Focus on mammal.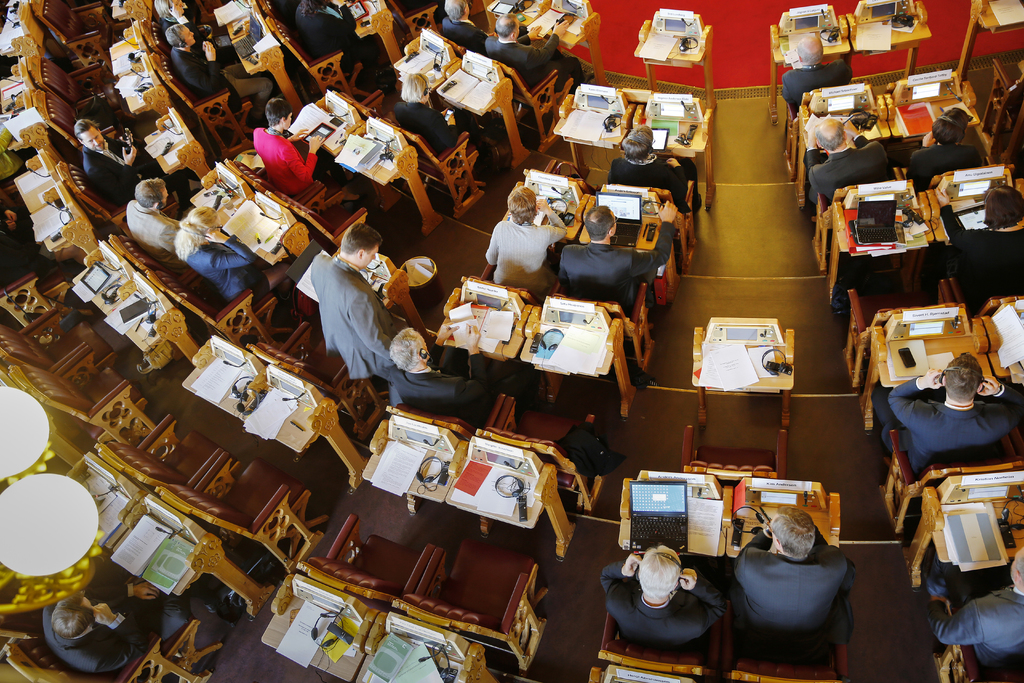
Focused at 936/181/1023/318.
